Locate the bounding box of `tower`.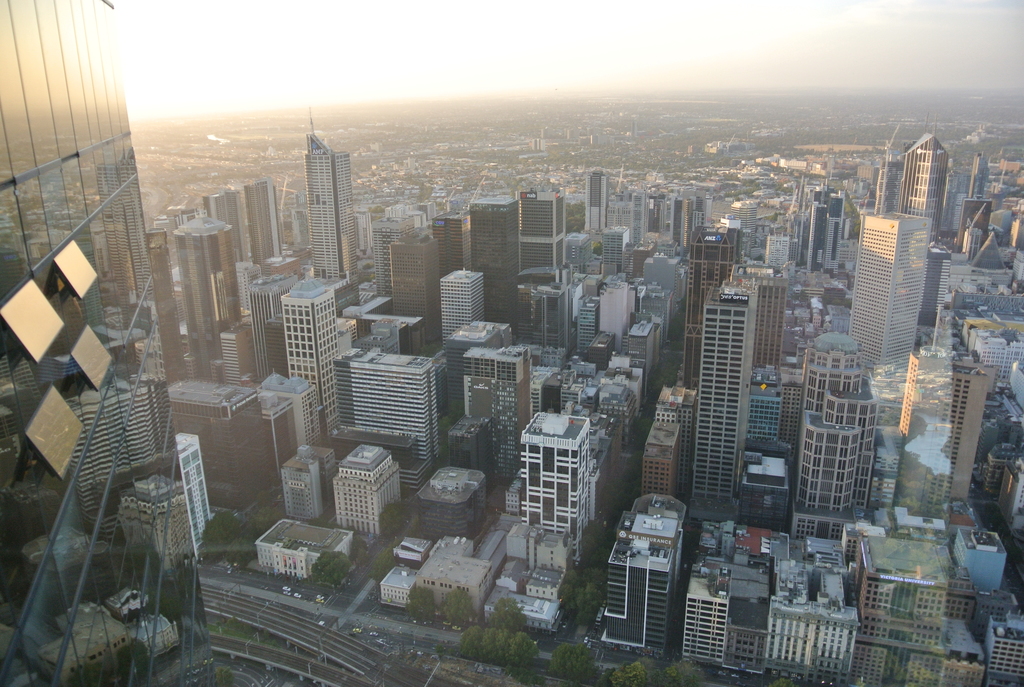
Bounding box: (0,4,215,686).
